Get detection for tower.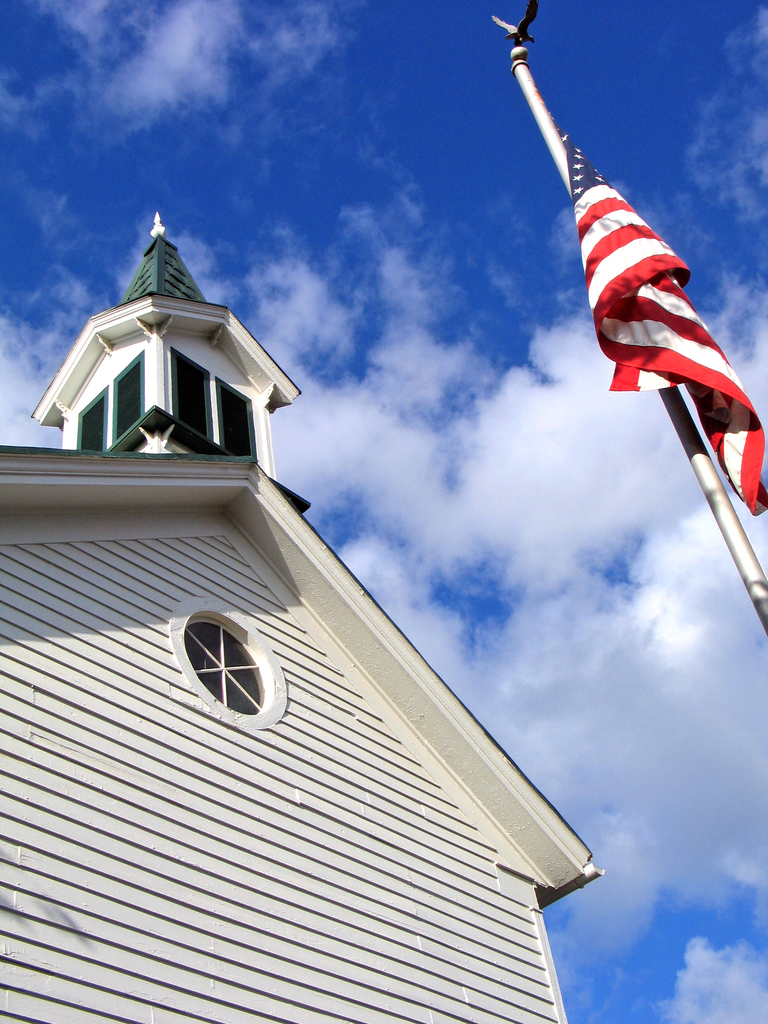
Detection: x1=0, y1=211, x2=598, y2=1023.
